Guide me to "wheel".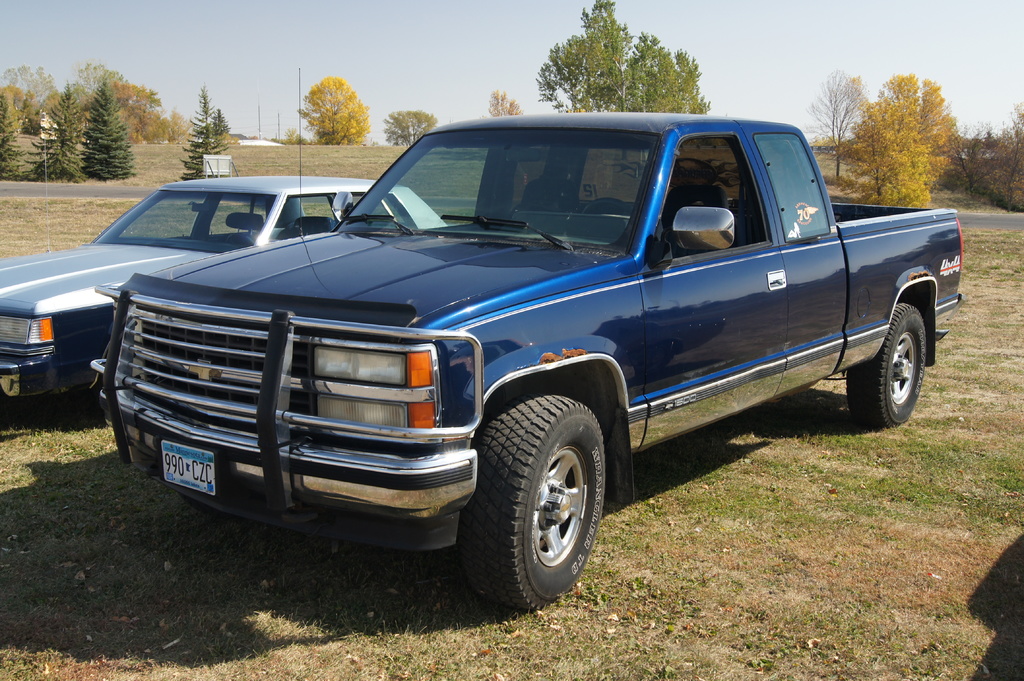
Guidance: left=476, top=405, right=613, bottom=604.
